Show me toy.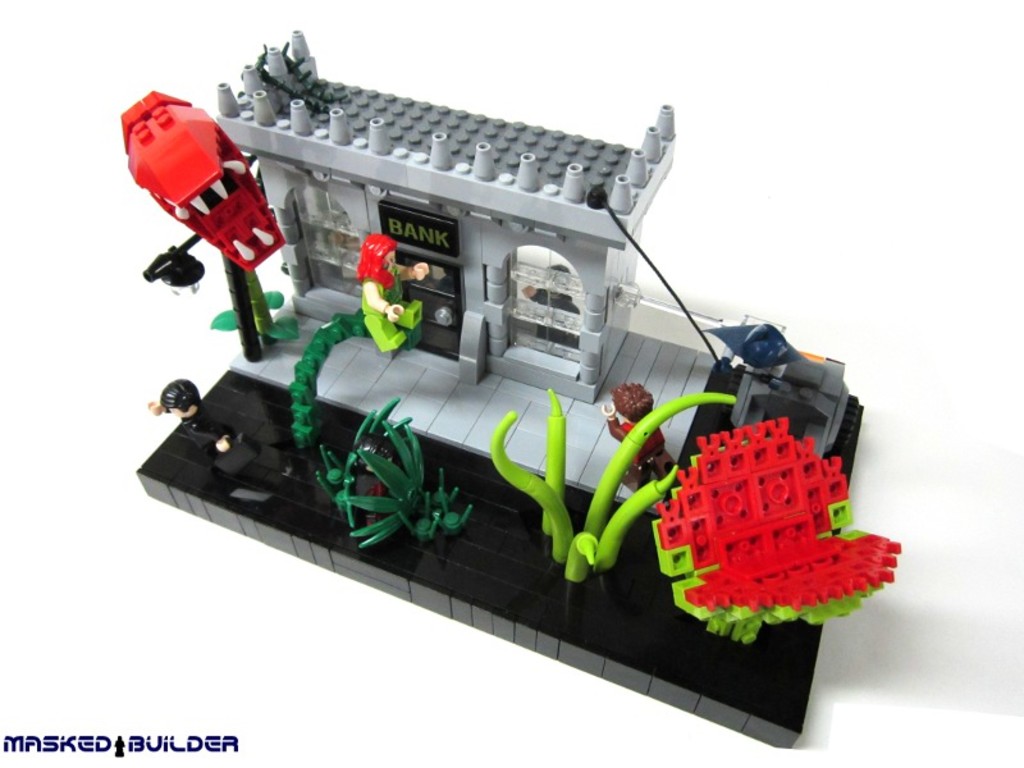
toy is here: <bbox>678, 314, 842, 394</bbox>.
